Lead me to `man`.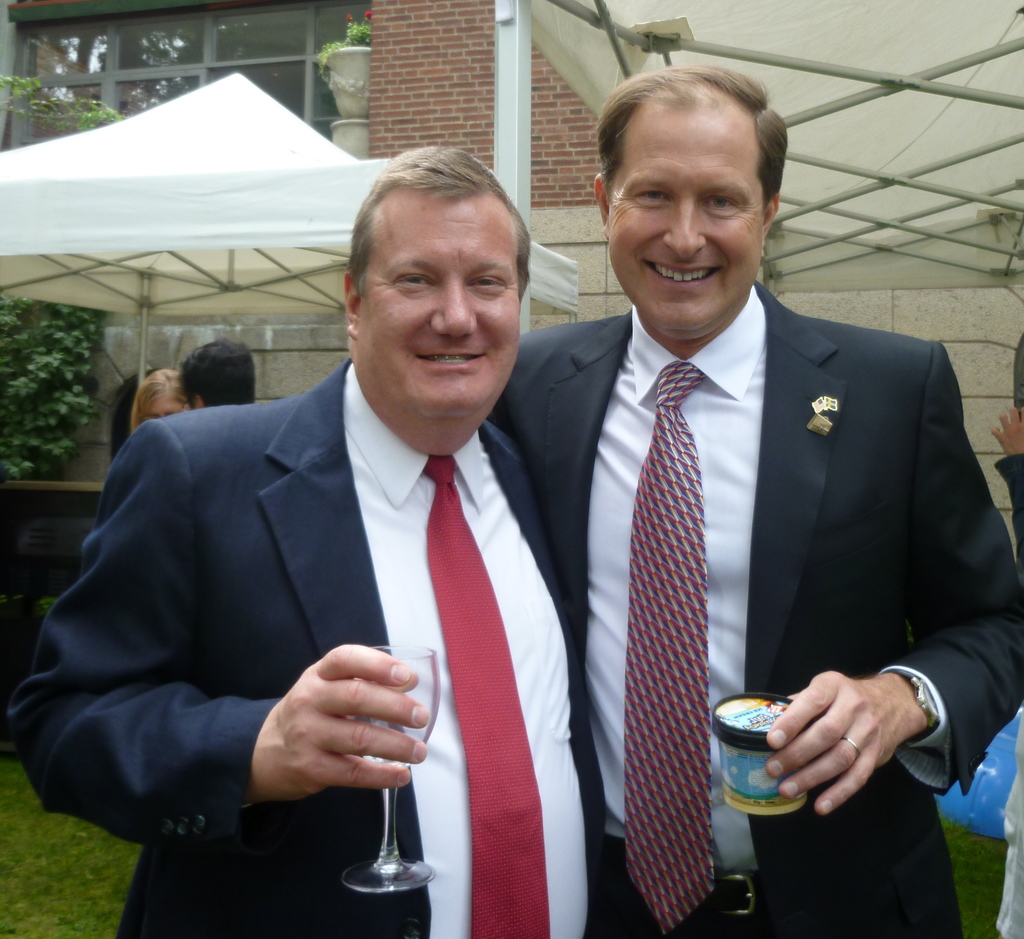
Lead to box(481, 66, 1007, 908).
